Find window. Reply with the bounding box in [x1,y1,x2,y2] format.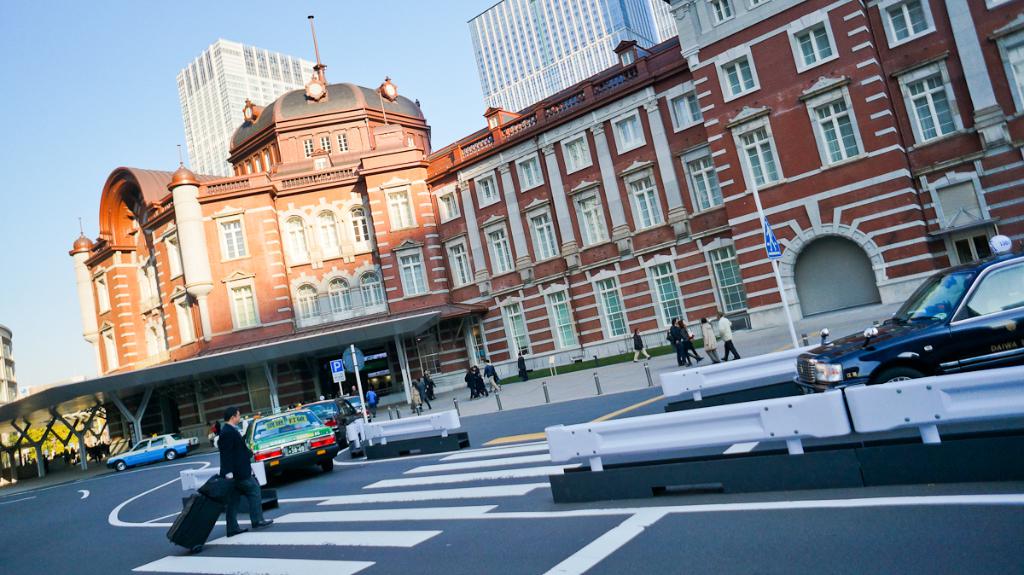
[664,83,704,133].
